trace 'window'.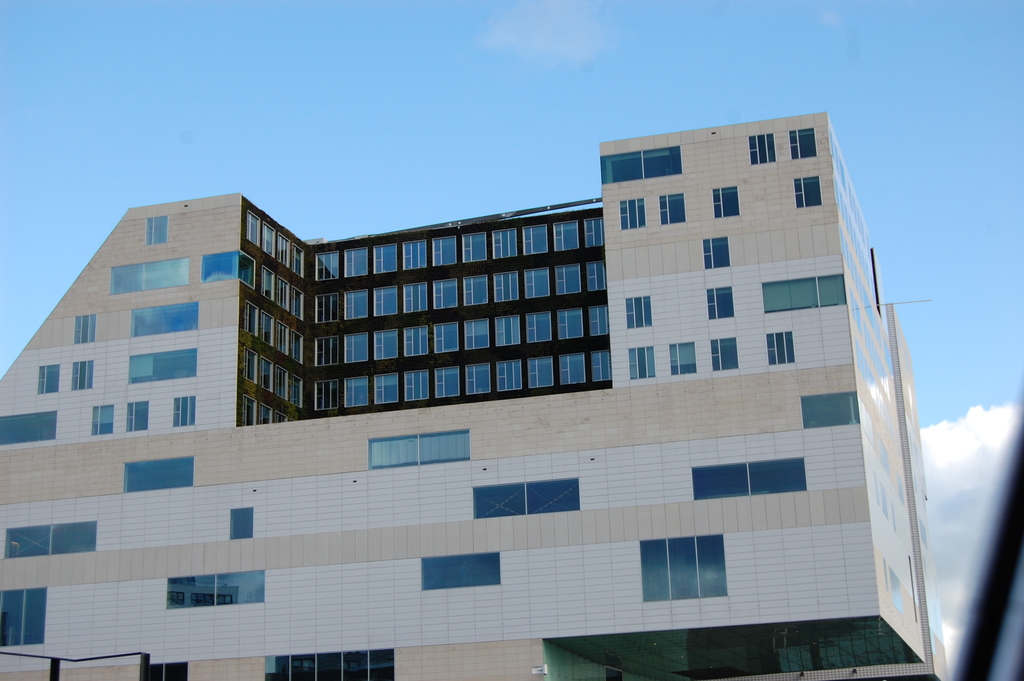
Traced to <box>794,127,817,159</box>.
